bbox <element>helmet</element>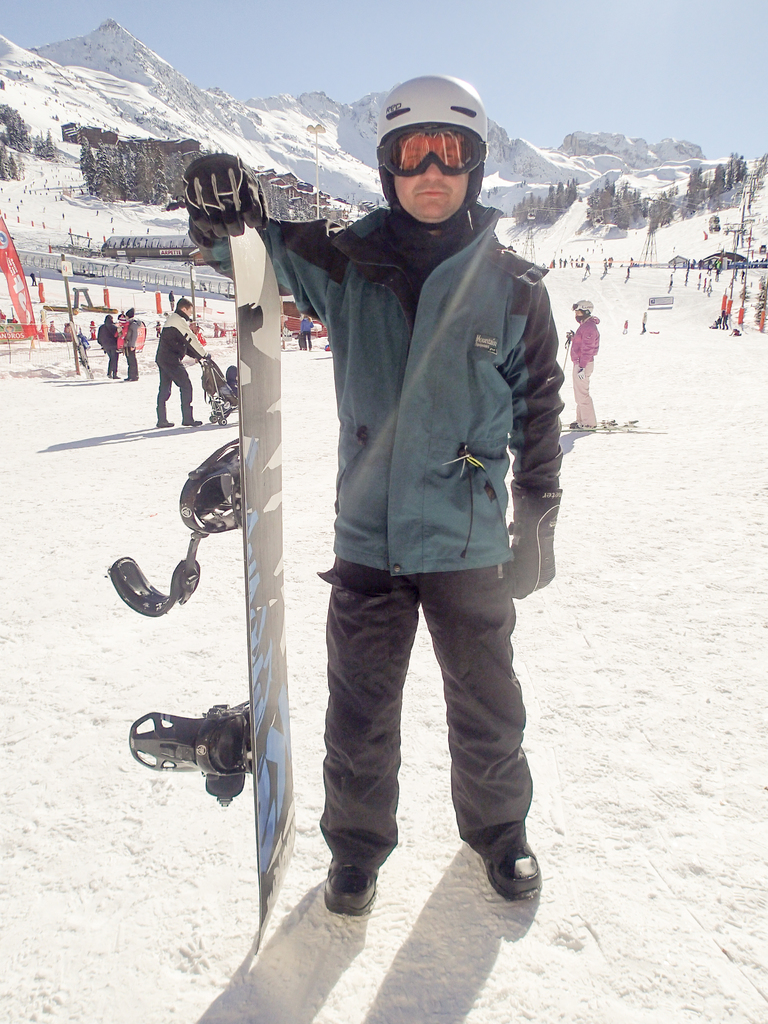
377,65,497,235
